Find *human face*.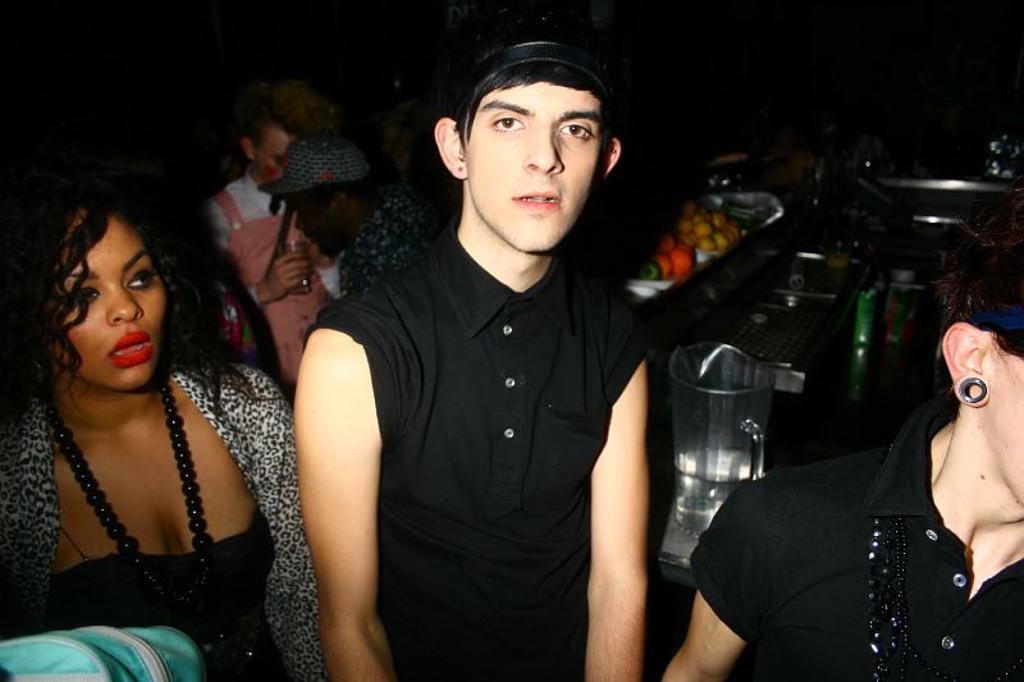
259:124:298:187.
